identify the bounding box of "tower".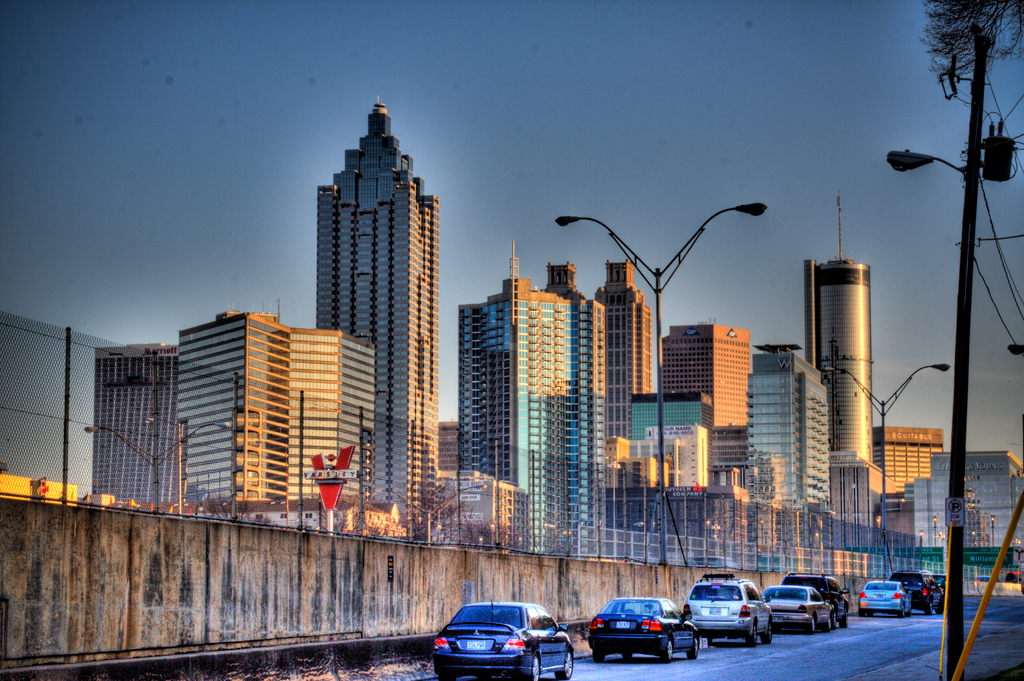
<box>461,272,565,557</box>.
